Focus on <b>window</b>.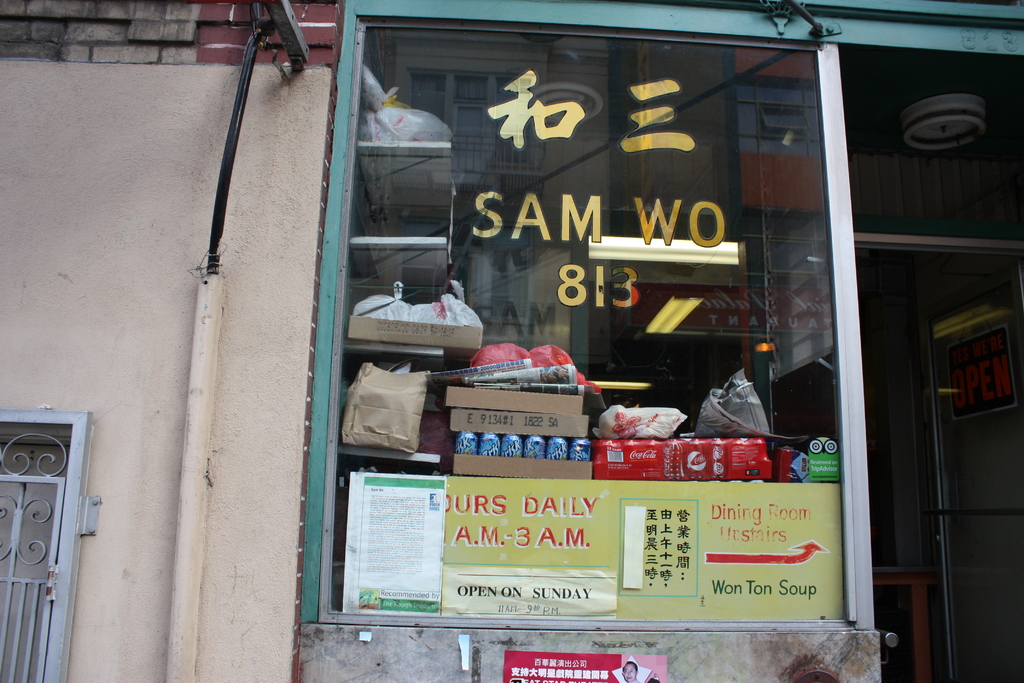
Focused at bbox=(156, 0, 938, 679).
